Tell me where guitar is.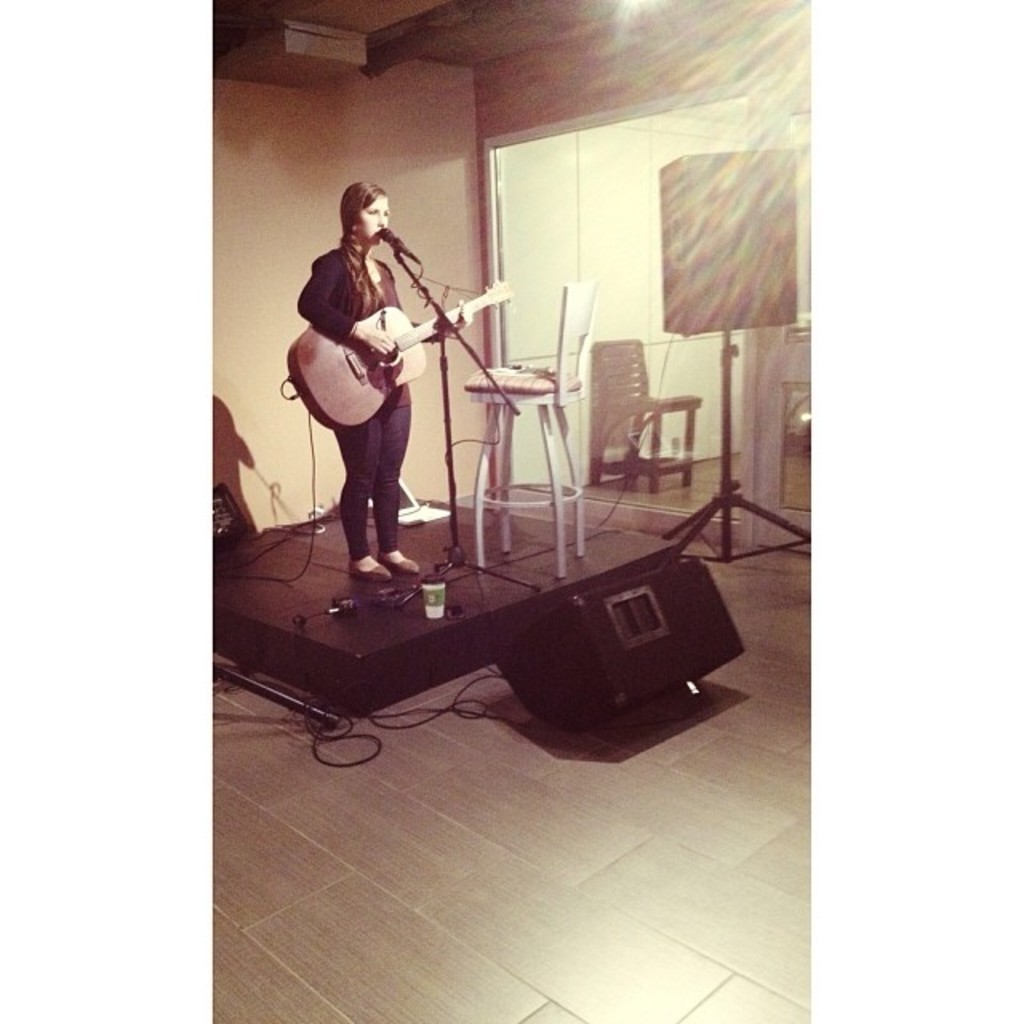
guitar is at left=285, top=278, right=520, bottom=434.
